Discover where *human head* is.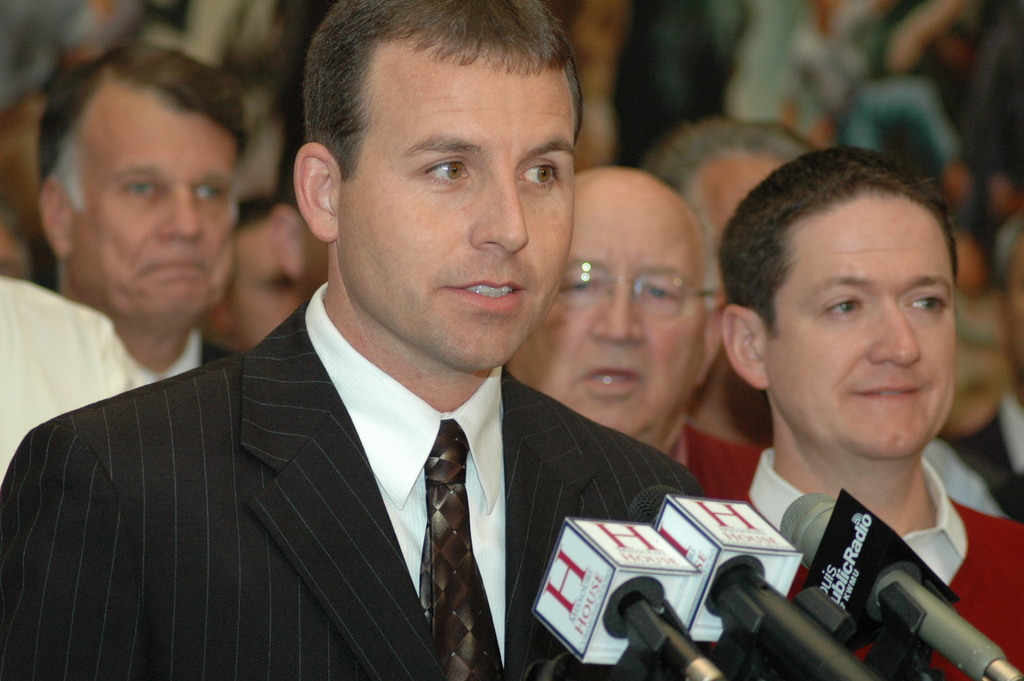
Discovered at x1=34, y1=44, x2=249, y2=340.
